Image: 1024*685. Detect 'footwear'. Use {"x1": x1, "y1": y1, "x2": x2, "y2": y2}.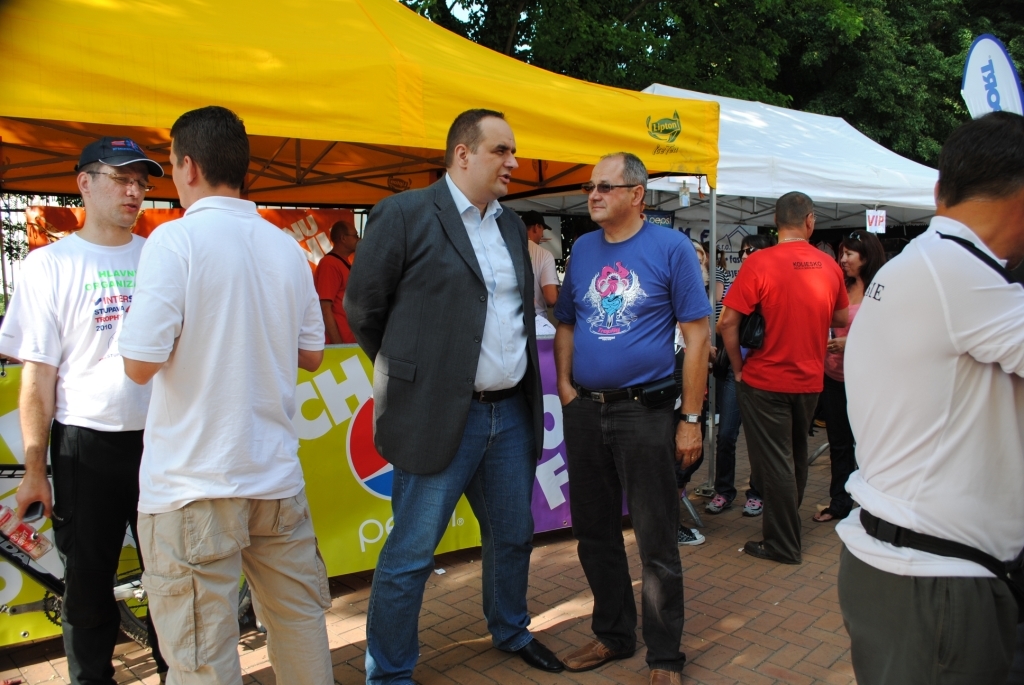
{"x1": 677, "y1": 521, "x2": 706, "y2": 543}.
